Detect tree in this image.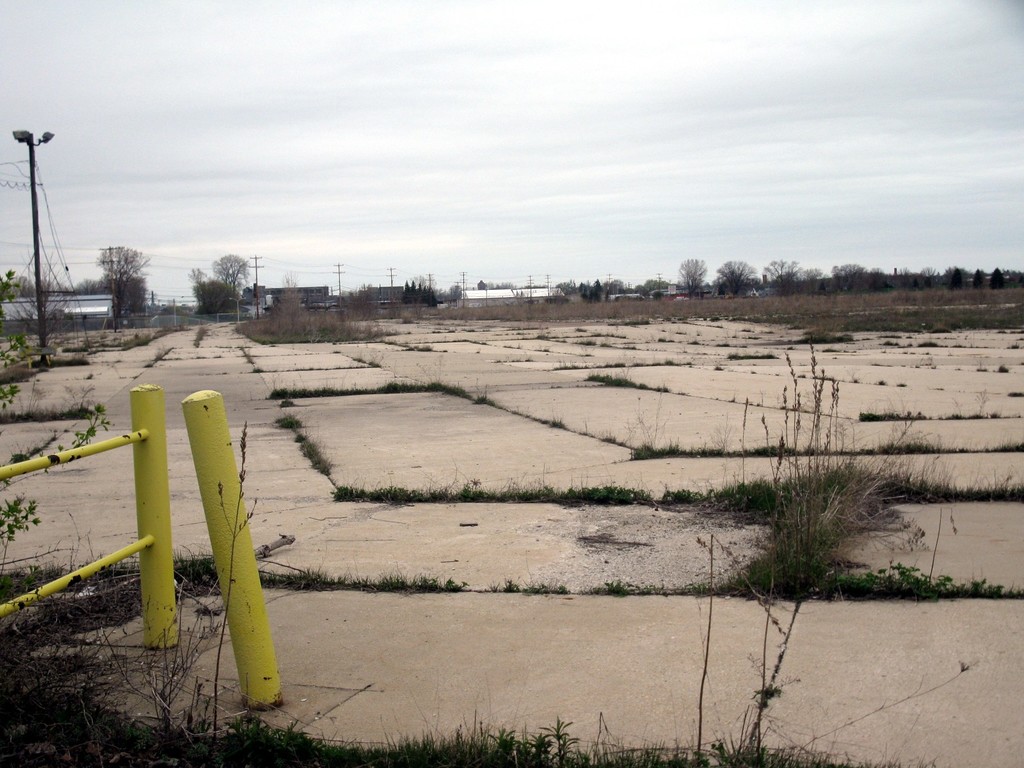
Detection: select_region(679, 260, 707, 298).
